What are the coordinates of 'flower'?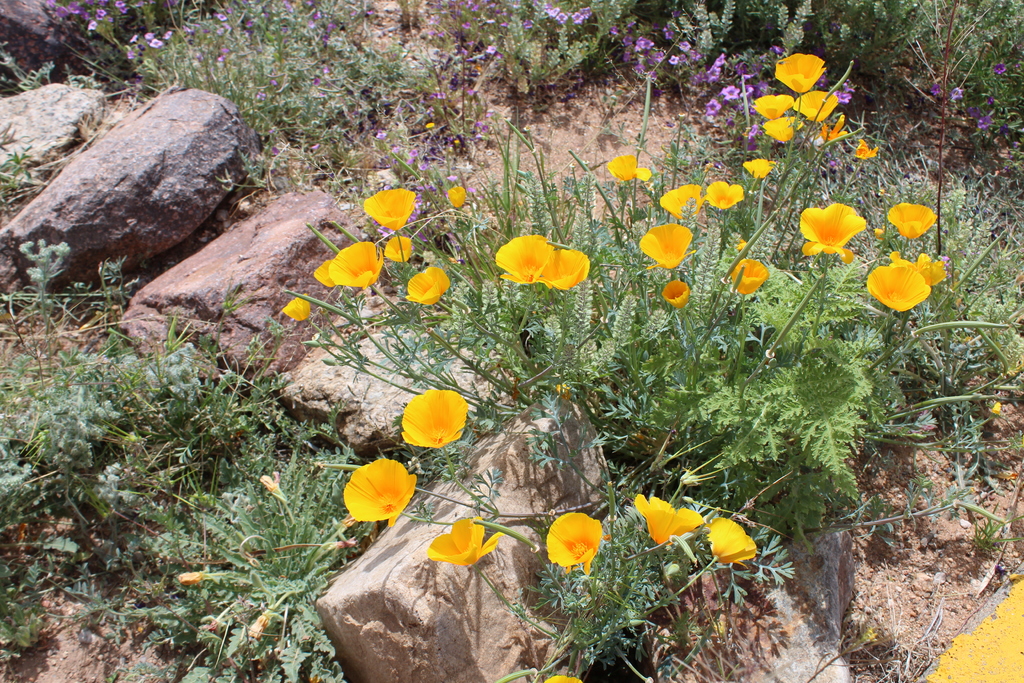
bbox(634, 488, 710, 548).
